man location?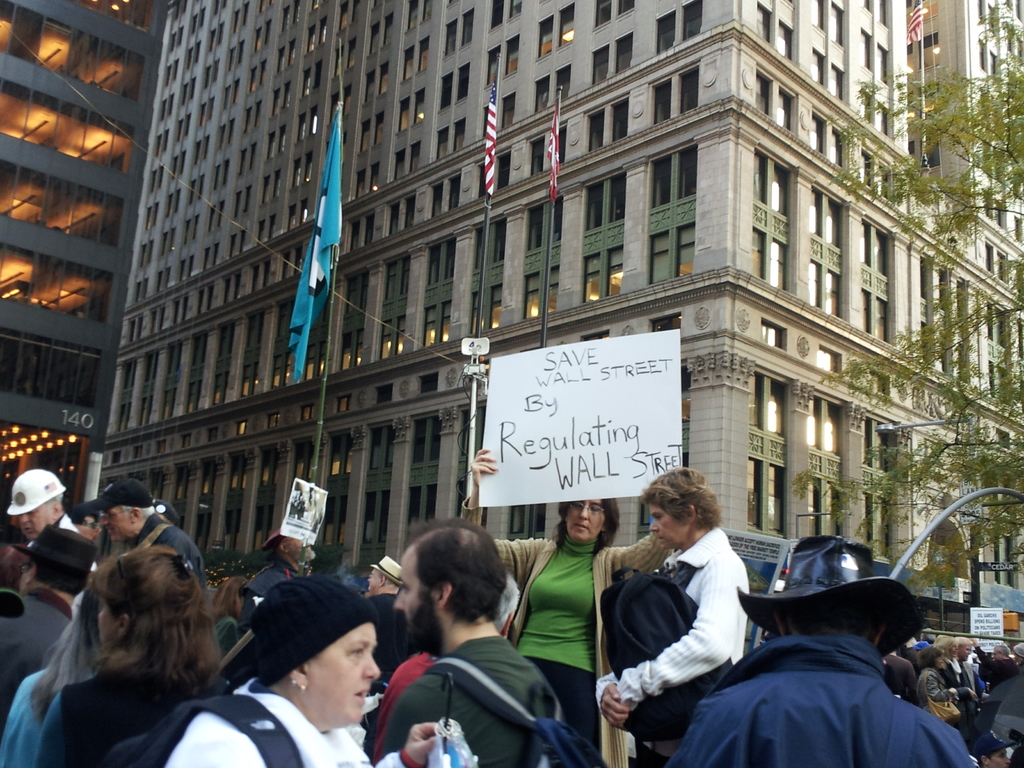
rect(392, 515, 559, 767)
